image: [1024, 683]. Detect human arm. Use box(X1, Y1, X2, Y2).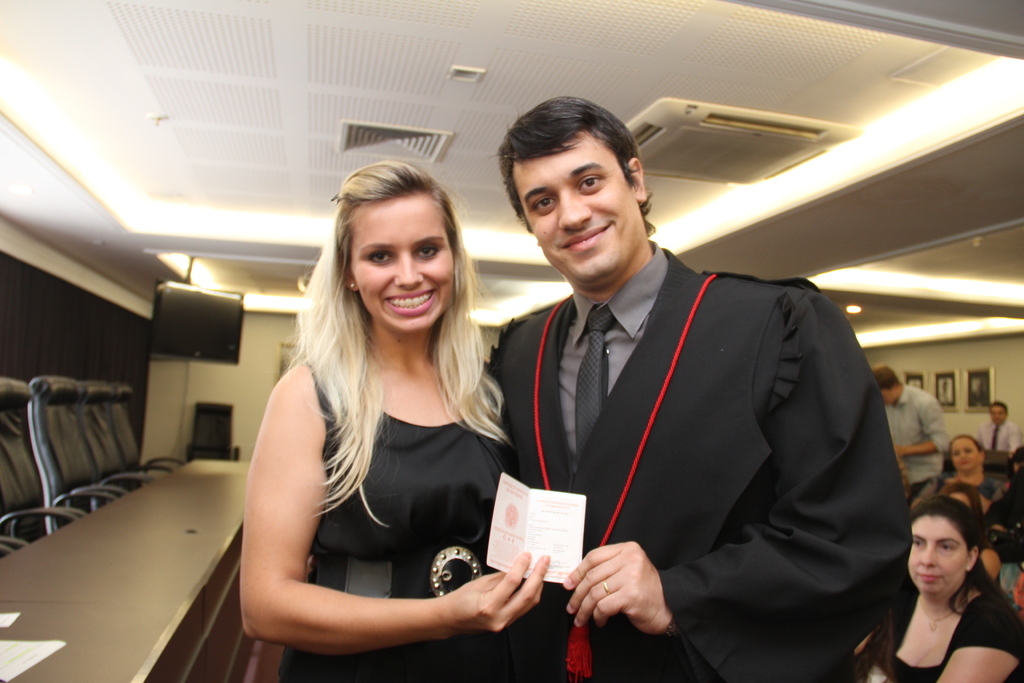
box(1011, 423, 1023, 453).
